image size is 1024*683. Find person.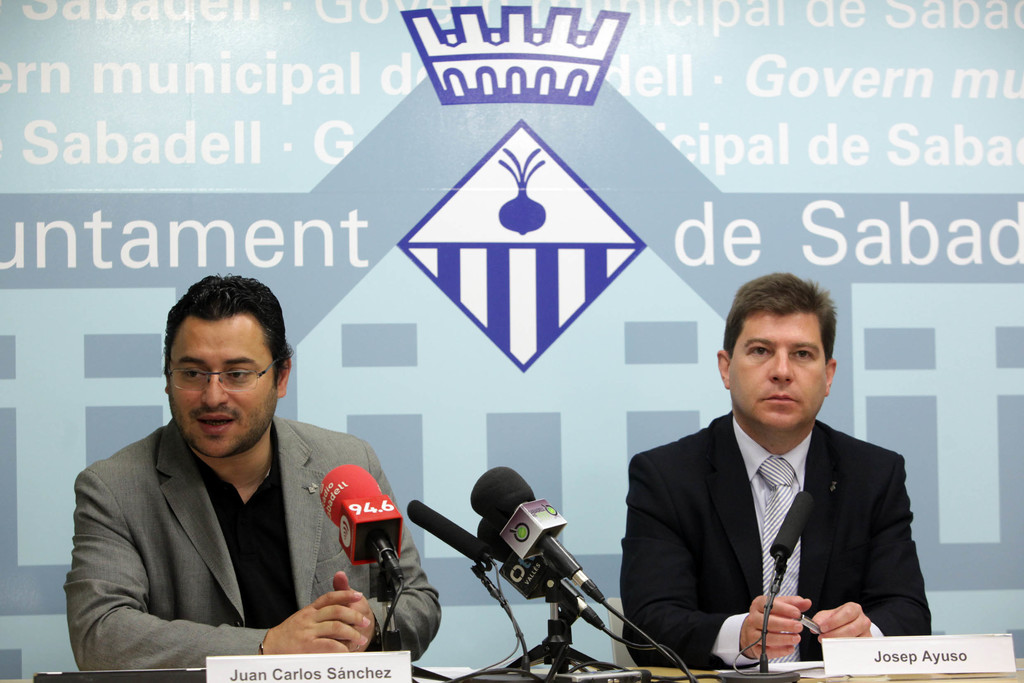
rect(58, 269, 410, 680).
